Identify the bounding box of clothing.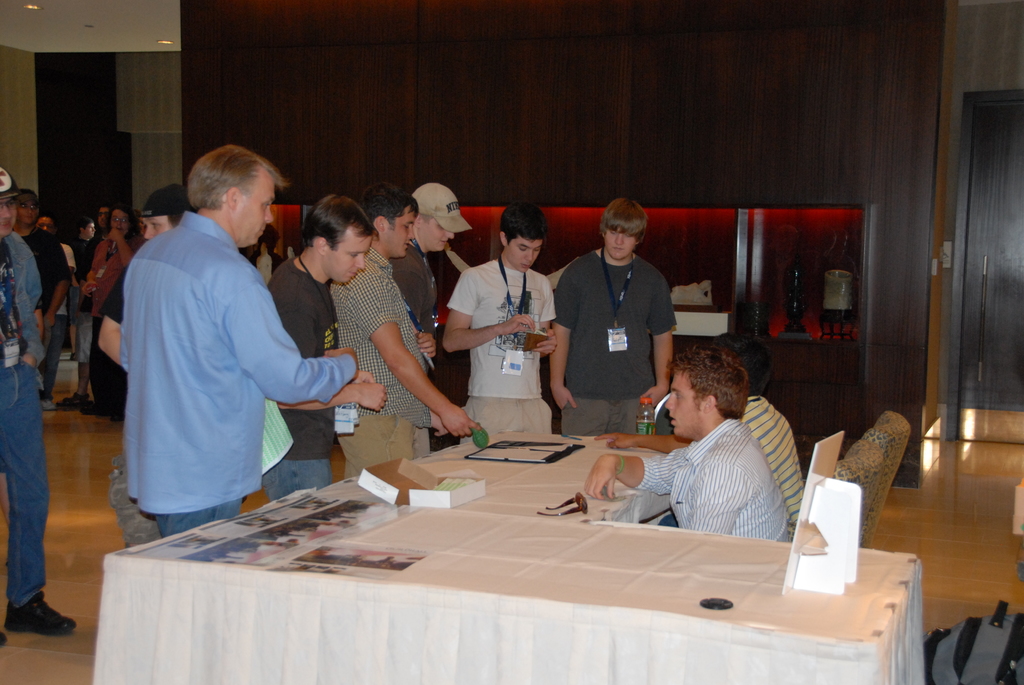
left=116, top=203, right=359, bottom=540.
